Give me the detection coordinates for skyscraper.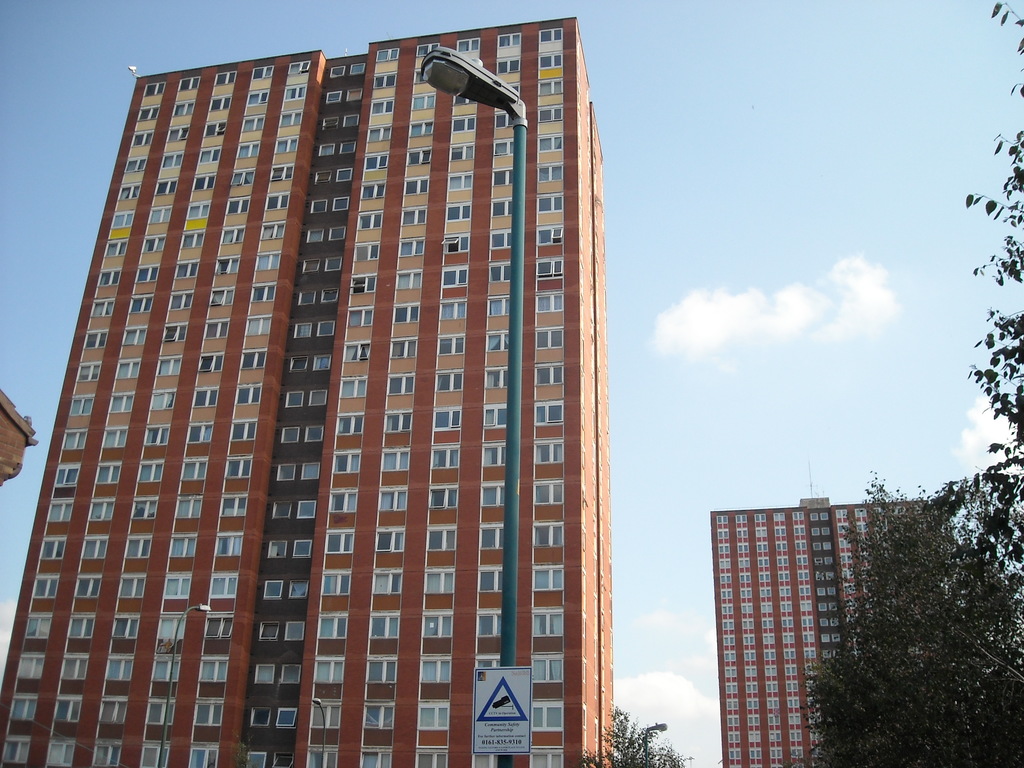
x1=707 y1=499 x2=958 y2=767.
